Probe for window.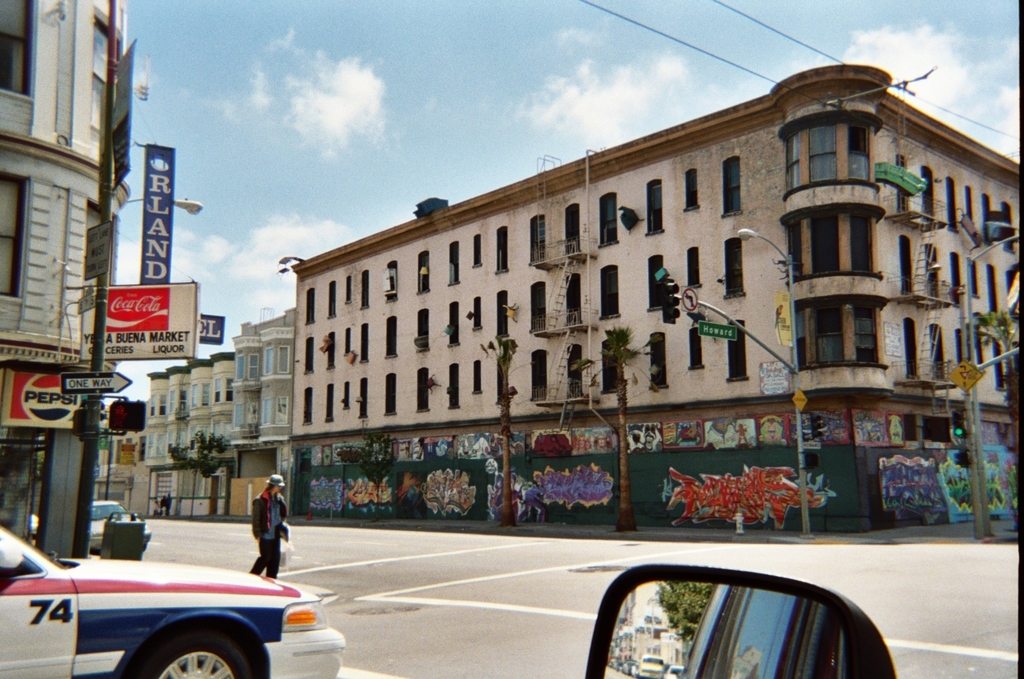
Probe result: <bbox>561, 200, 579, 259</bbox>.
